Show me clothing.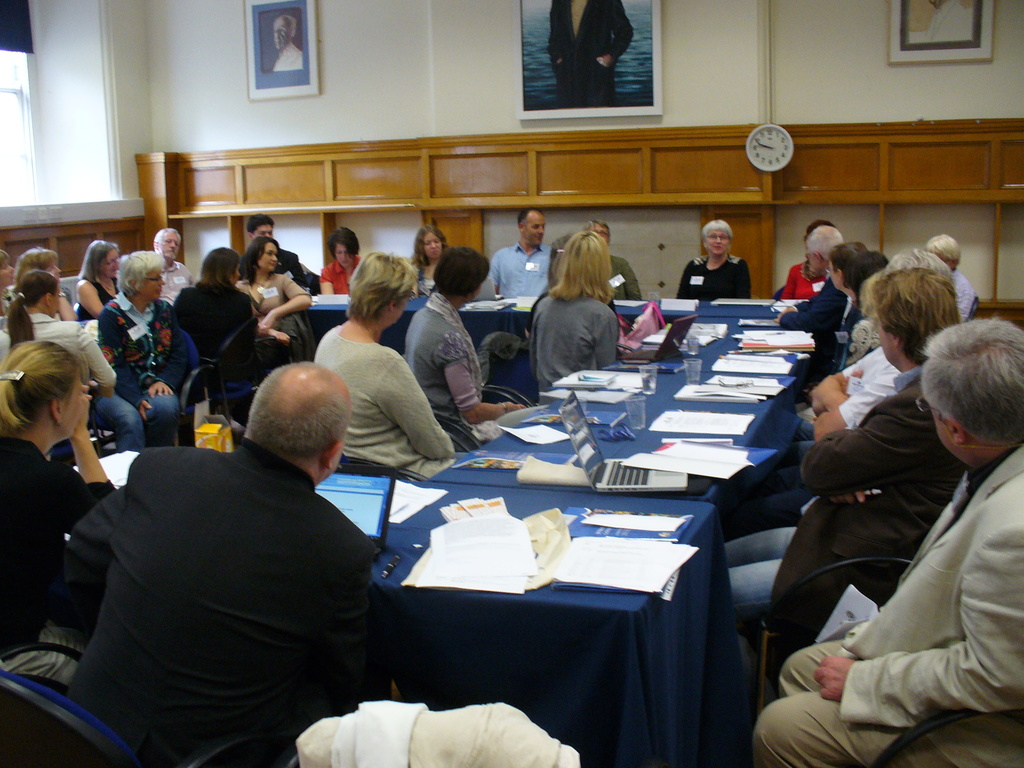
clothing is here: 545/0/637/104.
